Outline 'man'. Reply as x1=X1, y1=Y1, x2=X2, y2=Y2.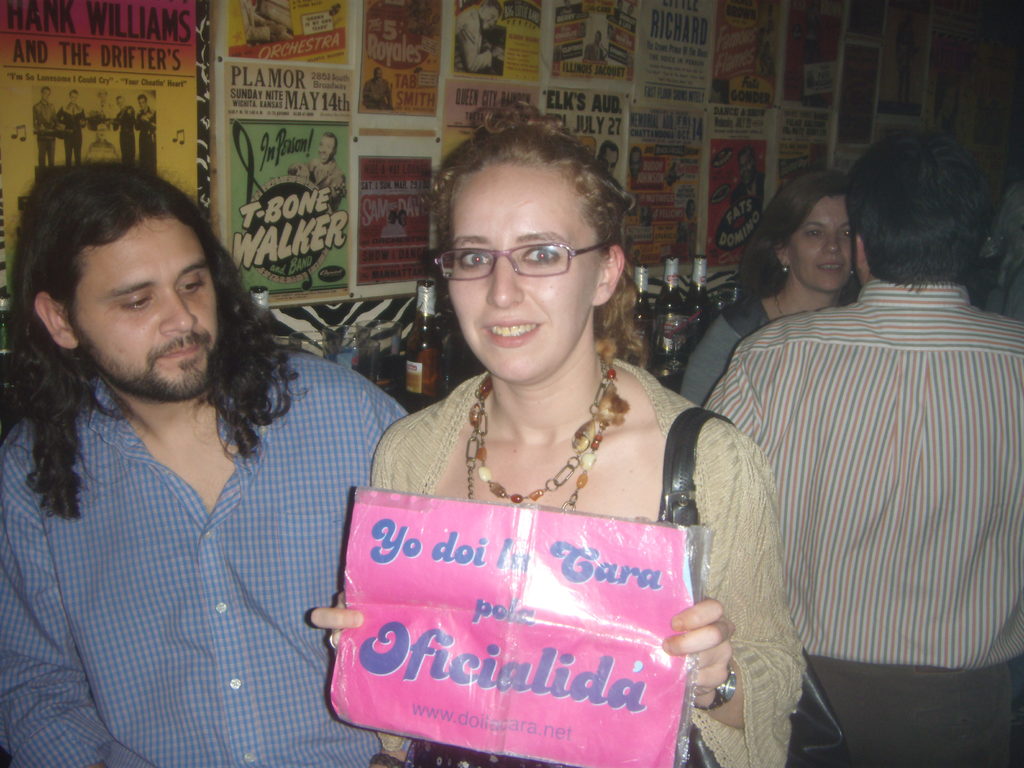
x1=455, y1=0, x2=505, y2=71.
